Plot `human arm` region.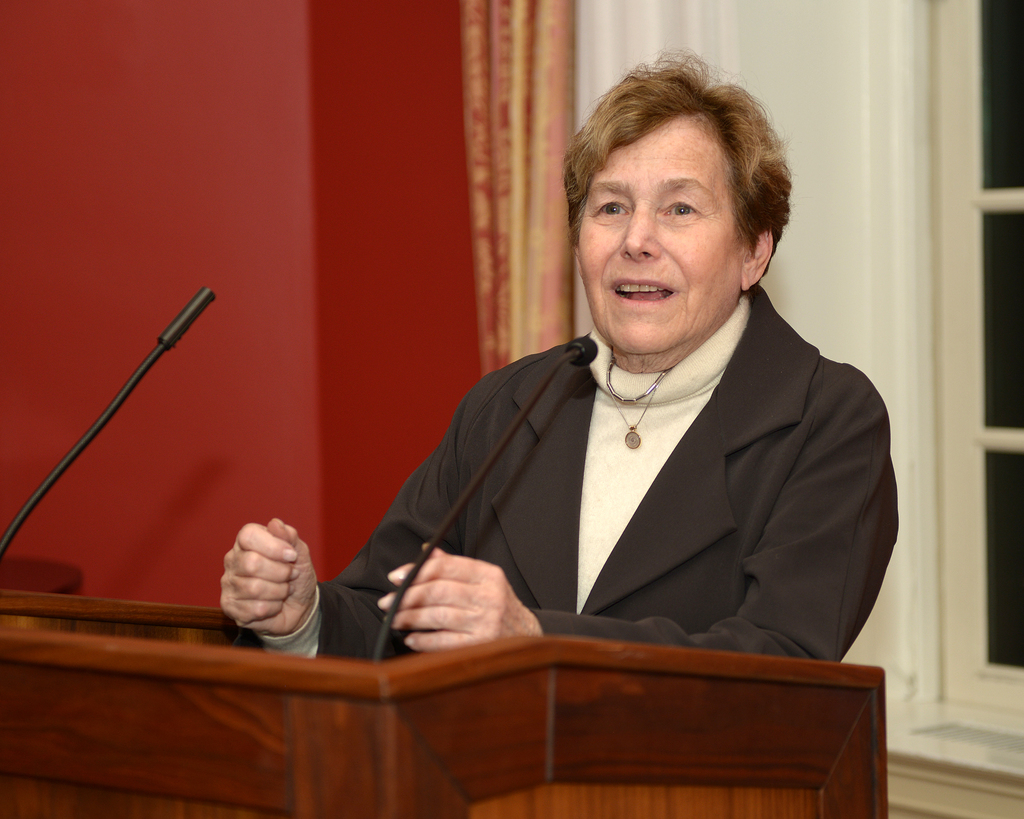
Plotted at x1=373 y1=537 x2=544 y2=659.
